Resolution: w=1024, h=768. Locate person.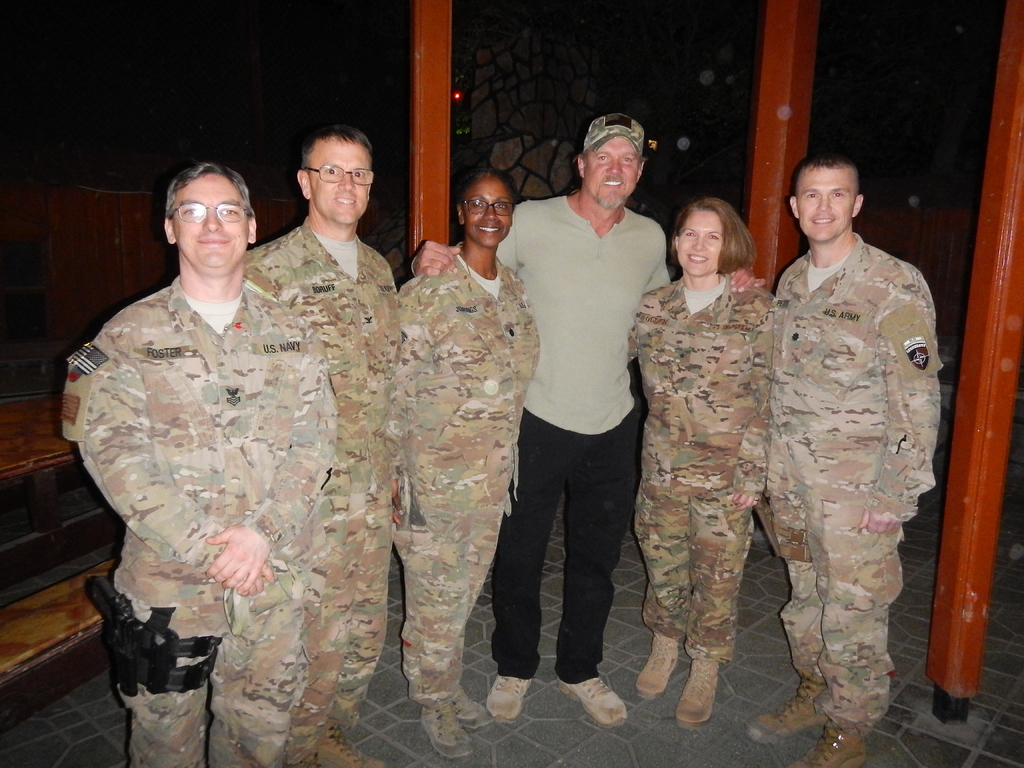
region(233, 111, 406, 767).
